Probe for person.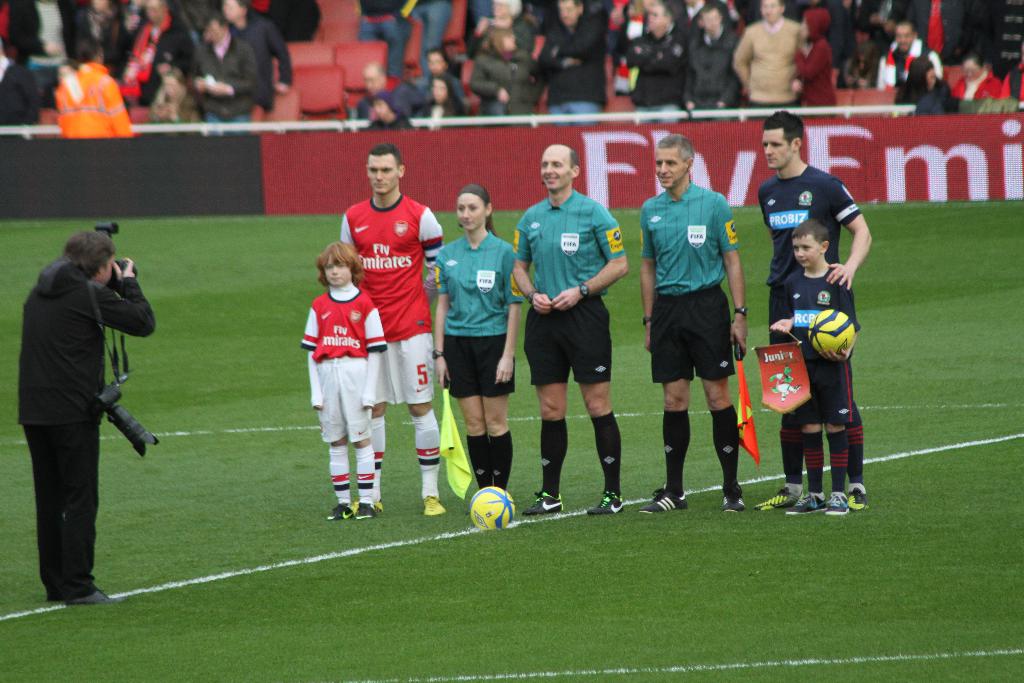
Probe result: <region>10, 226, 160, 608</region>.
